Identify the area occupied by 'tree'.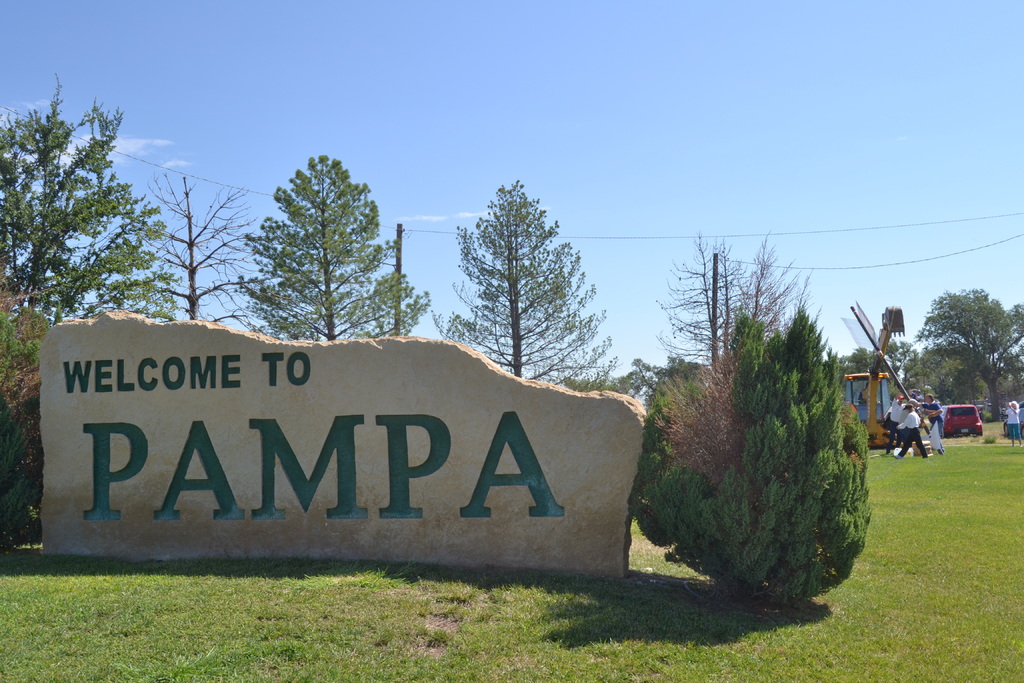
Area: [624, 356, 662, 399].
